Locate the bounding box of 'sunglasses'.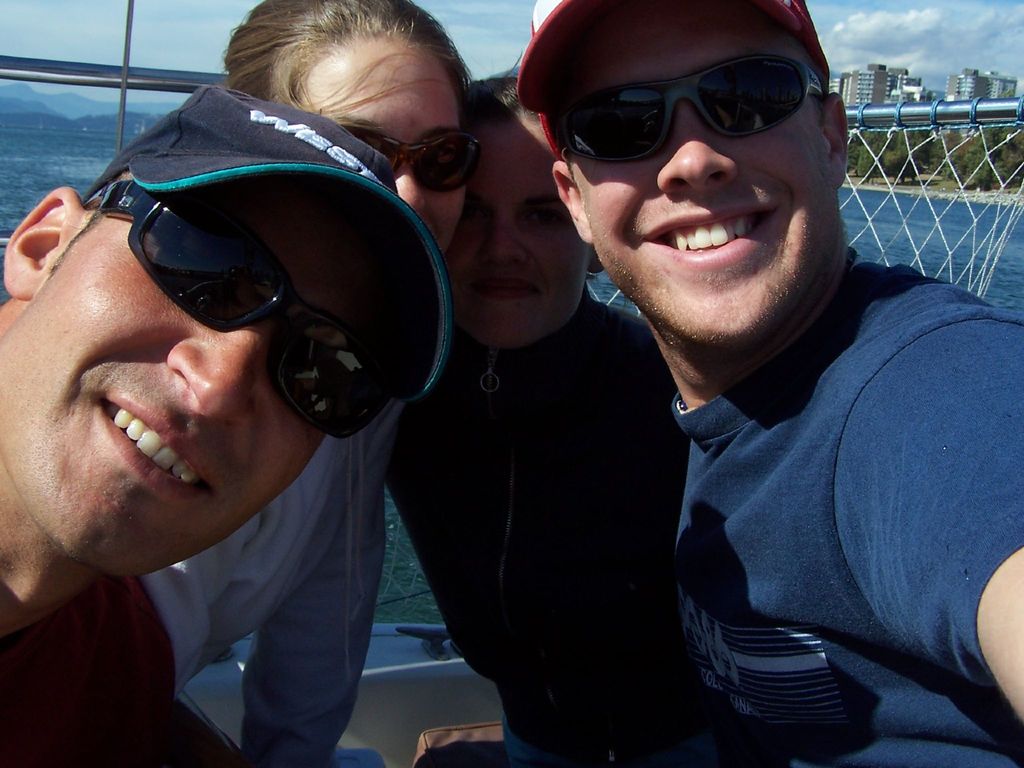
Bounding box: select_region(82, 181, 408, 442).
